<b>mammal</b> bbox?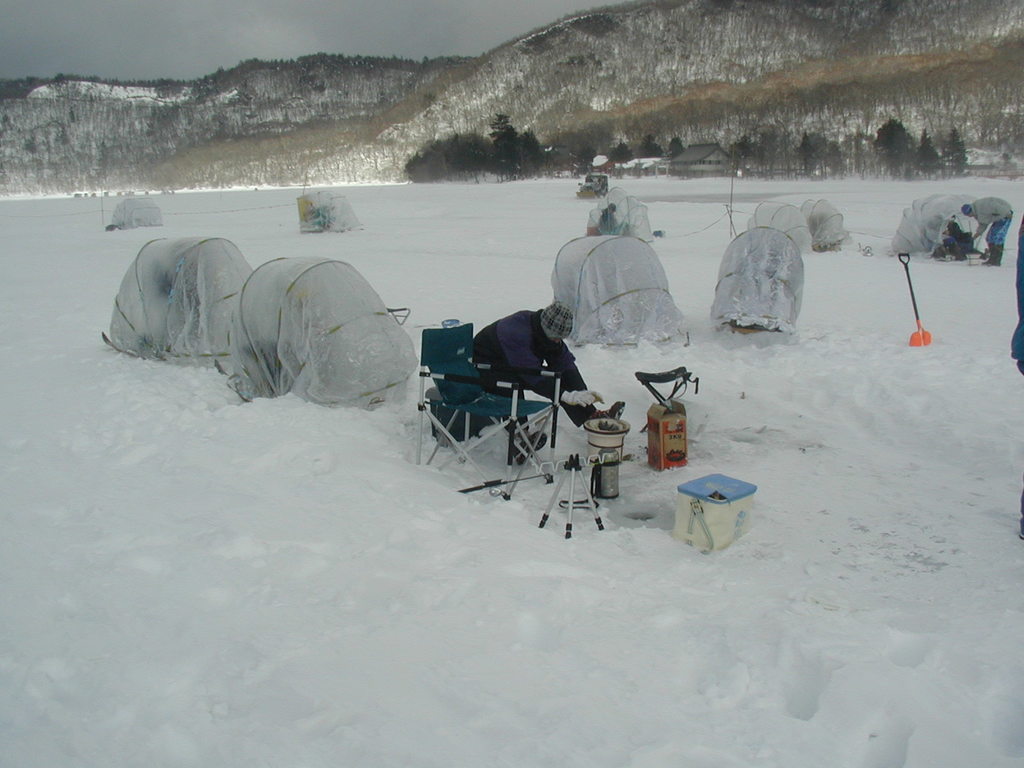
select_region(597, 203, 618, 236)
